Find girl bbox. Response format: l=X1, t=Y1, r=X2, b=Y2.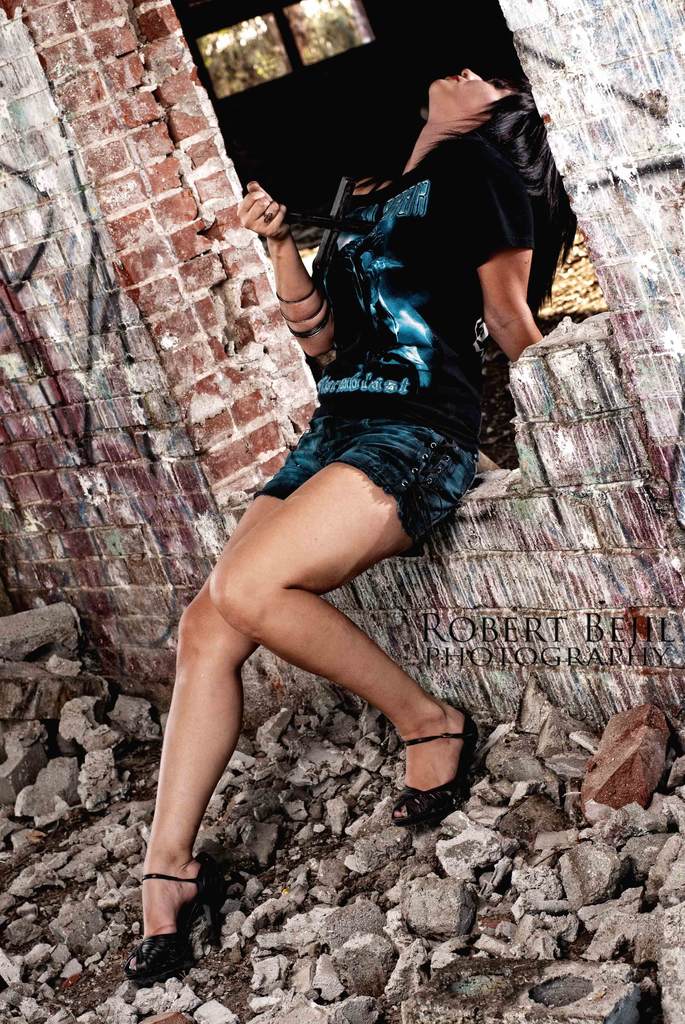
l=127, t=63, r=580, b=973.
